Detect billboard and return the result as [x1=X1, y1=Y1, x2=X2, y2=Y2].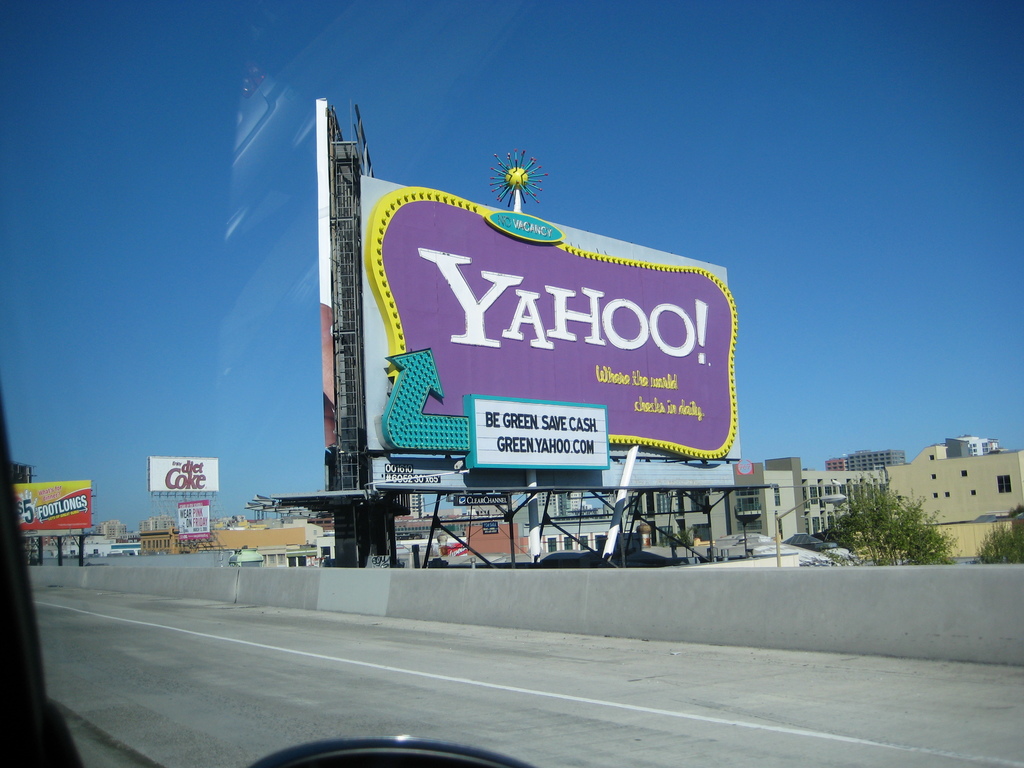
[x1=149, y1=456, x2=222, y2=491].
